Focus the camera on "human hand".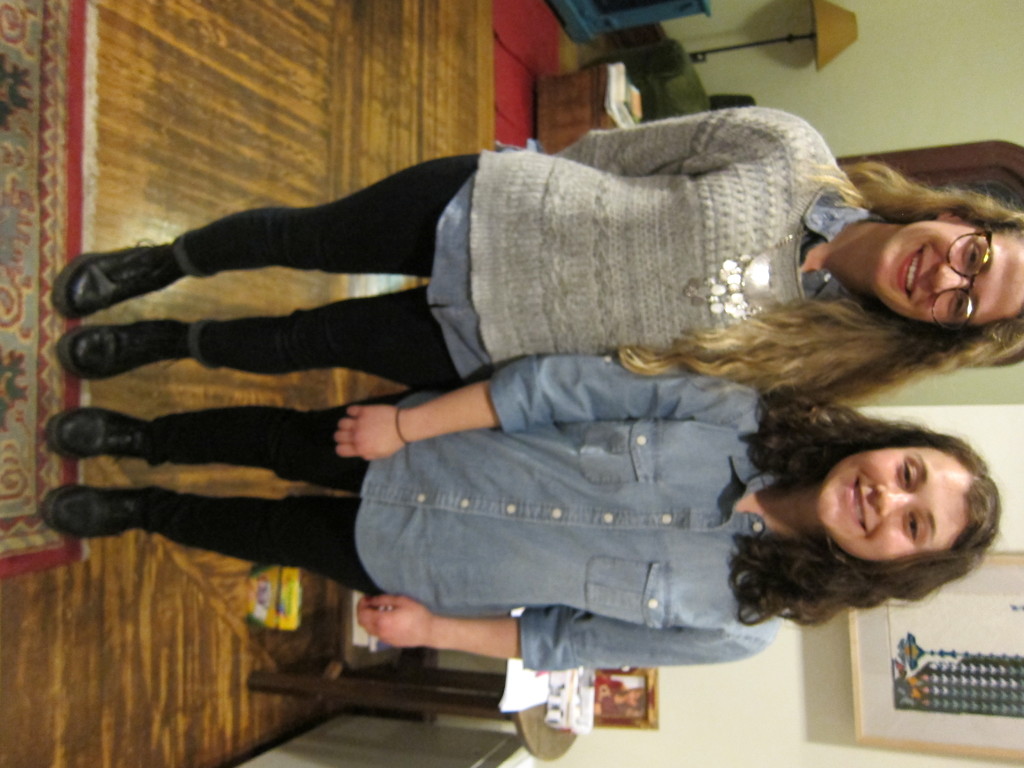
Focus region: <region>337, 603, 474, 678</region>.
